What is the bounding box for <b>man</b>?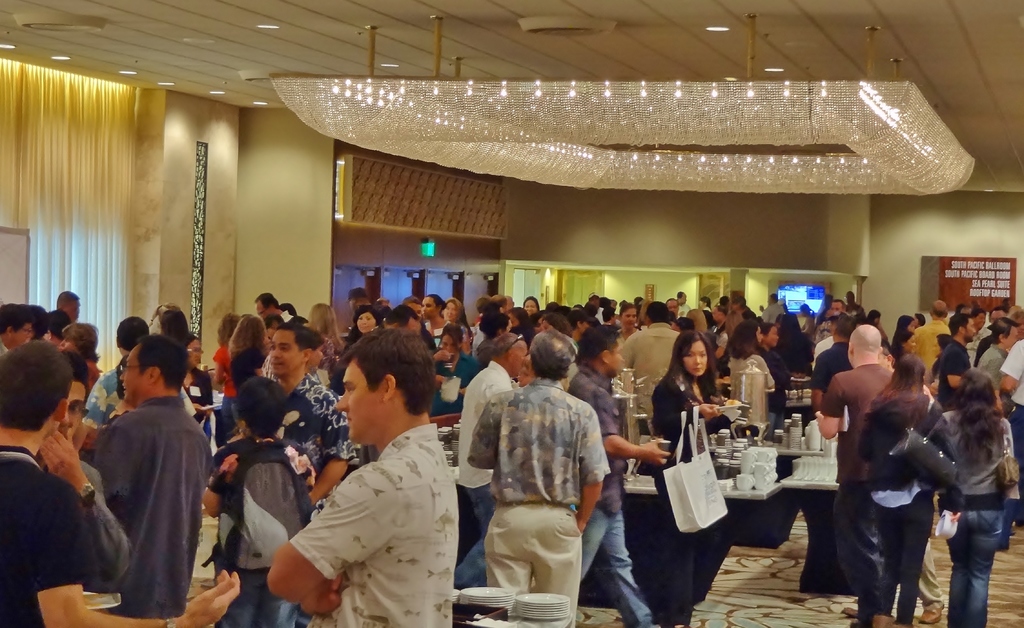
l=292, t=421, r=452, b=622.
